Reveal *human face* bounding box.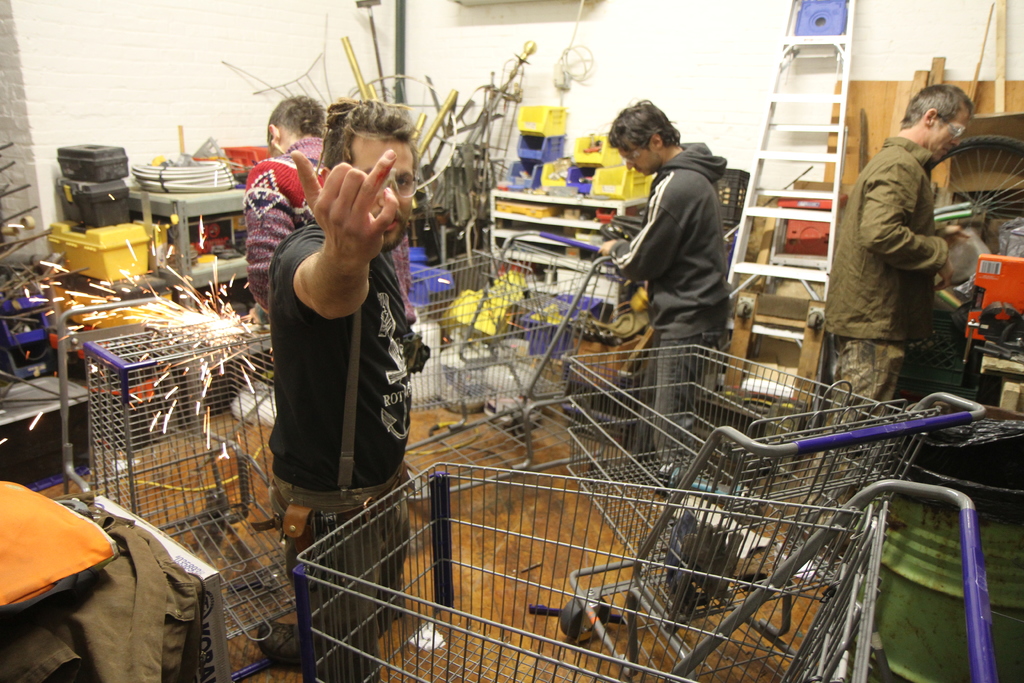
Revealed: [left=353, top=132, right=414, bottom=252].
